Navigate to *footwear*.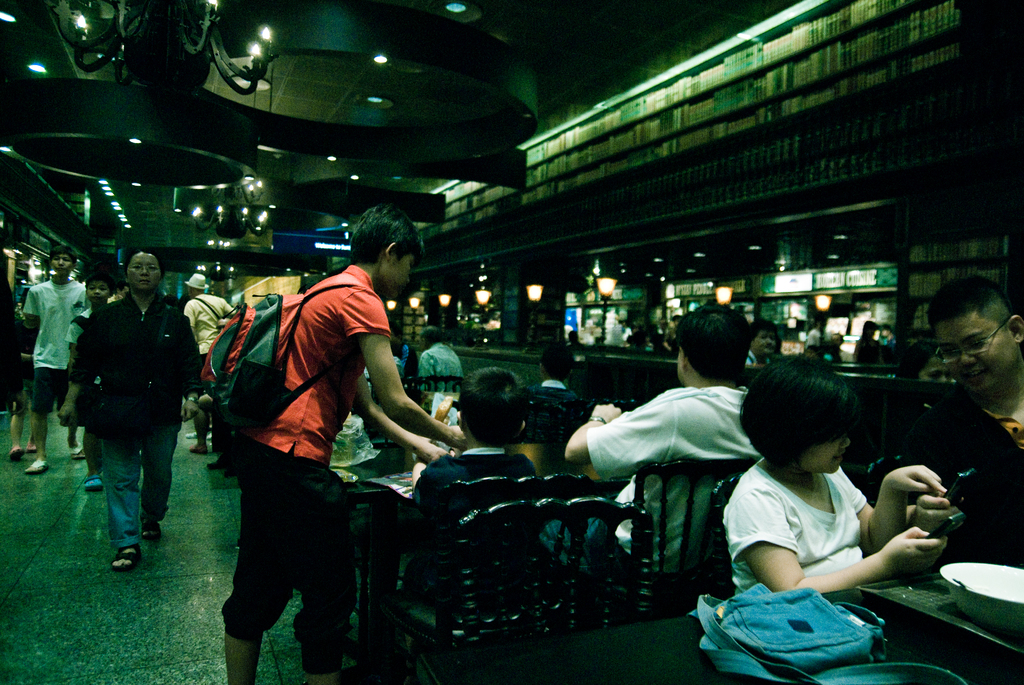
Navigation target: <bbox>26, 441, 36, 454</bbox>.
